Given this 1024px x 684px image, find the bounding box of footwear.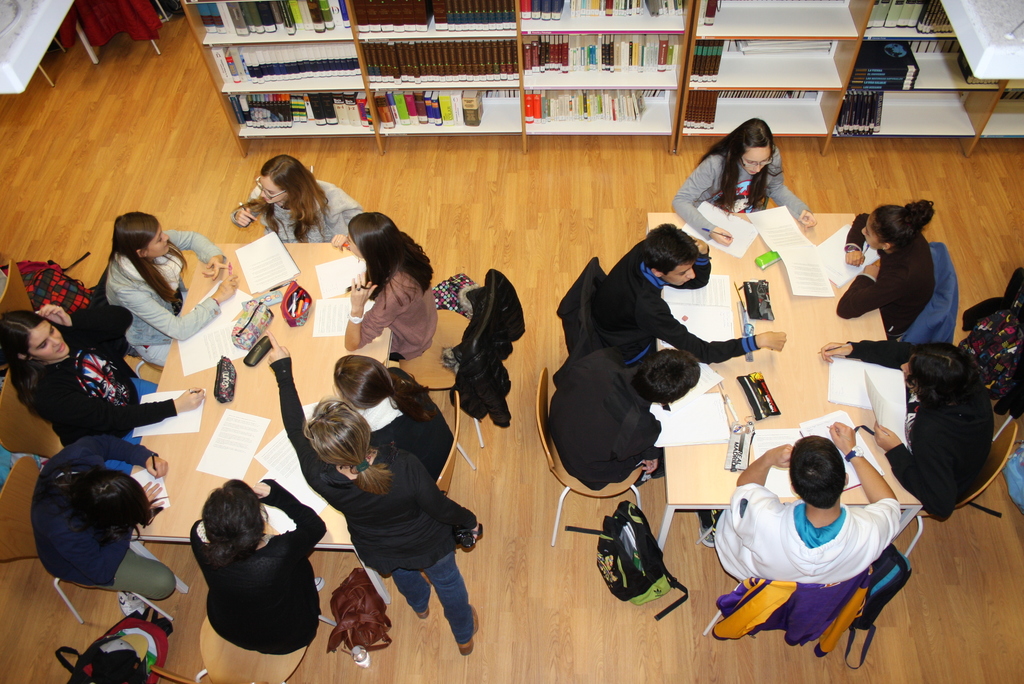
(x1=415, y1=571, x2=431, y2=620).
